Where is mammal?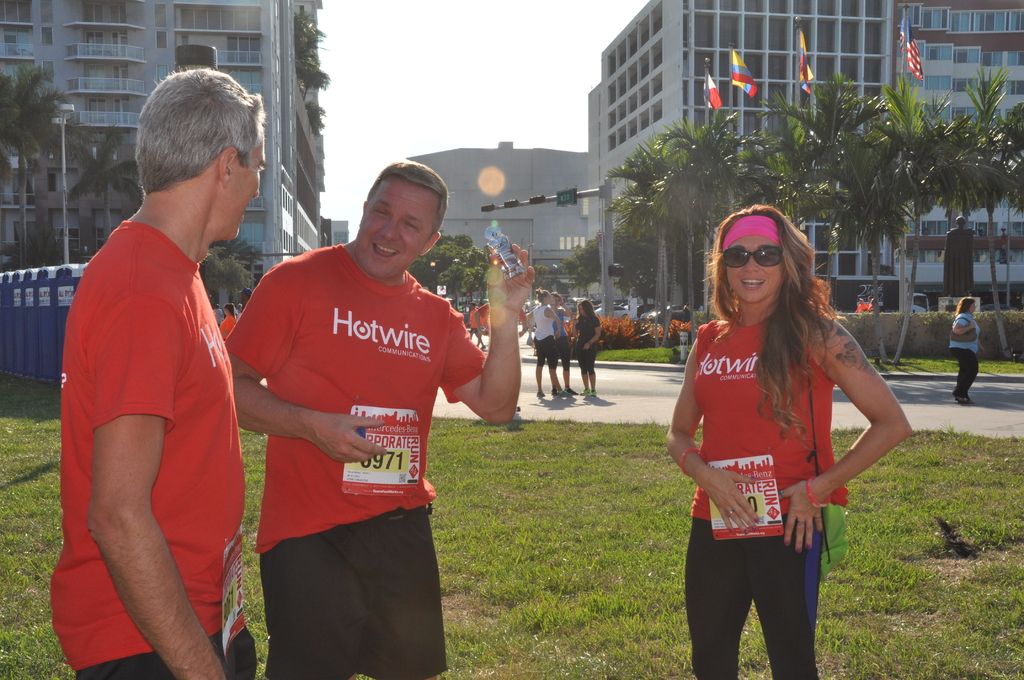
470 302 484 349.
